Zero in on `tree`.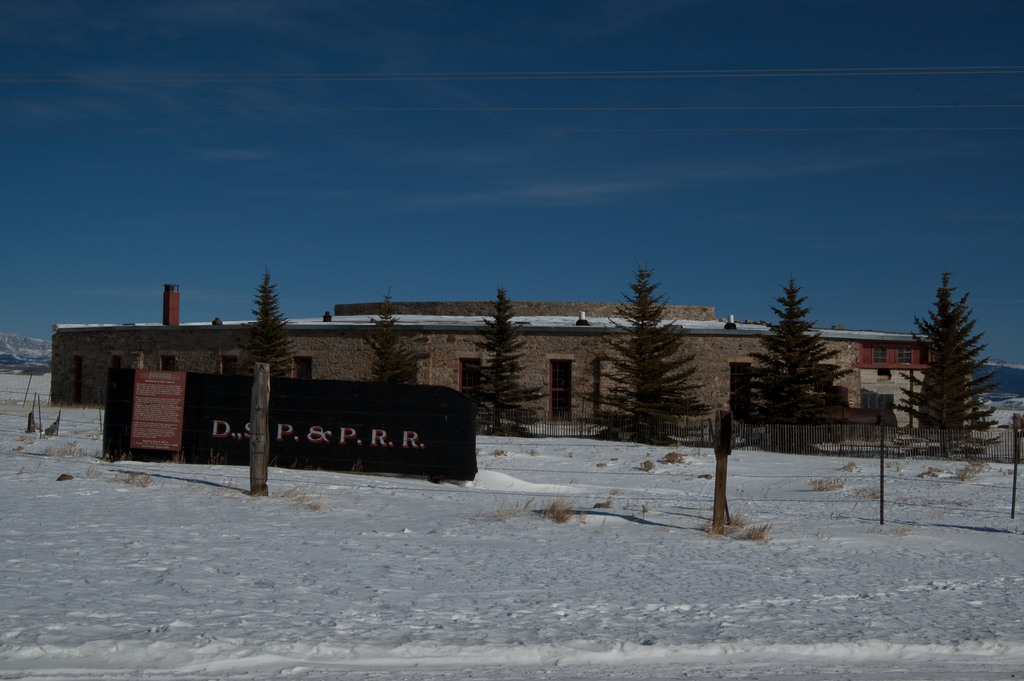
Zeroed in: crop(575, 271, 720, 447).
